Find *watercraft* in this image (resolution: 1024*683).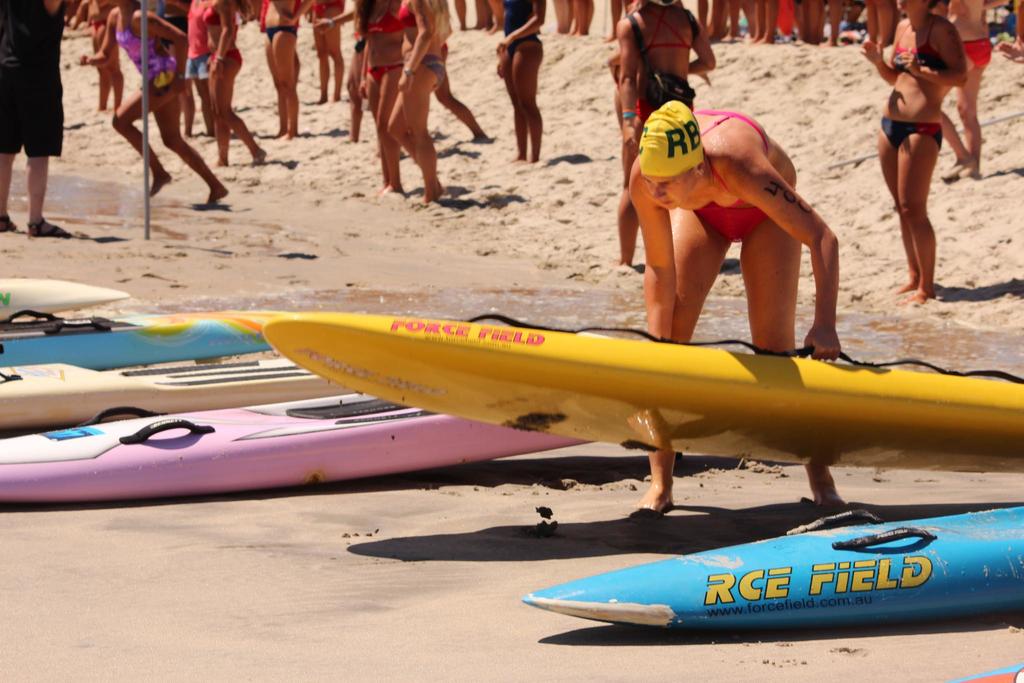
[left=1, top=390, right=605, bottom=507].
